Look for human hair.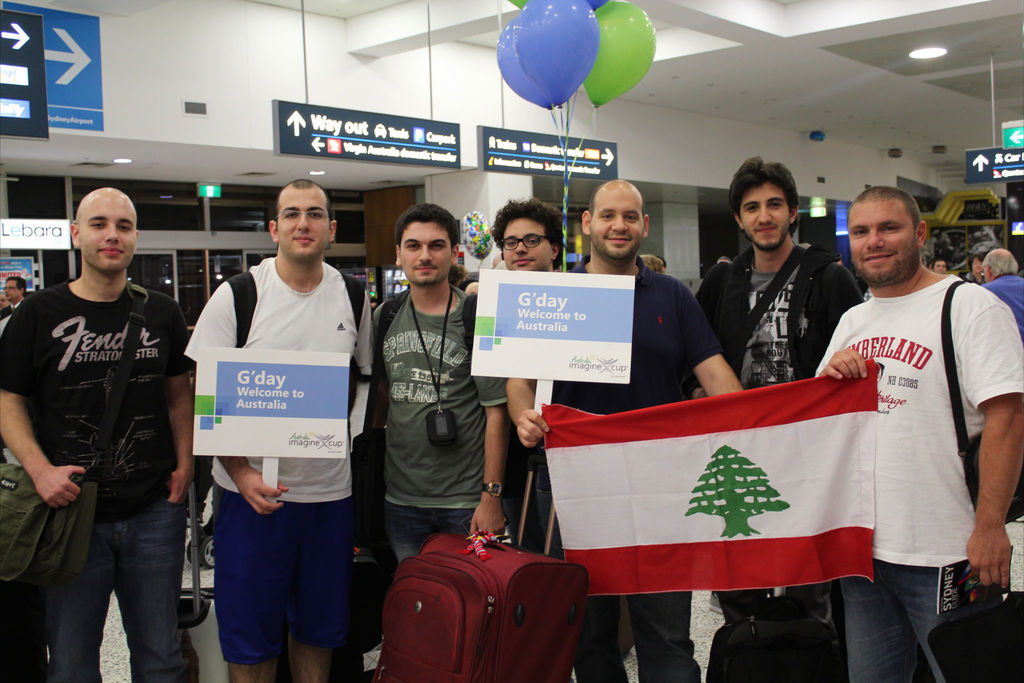
Found: (x1=981, y1=251, x2=1021, y2=282).
